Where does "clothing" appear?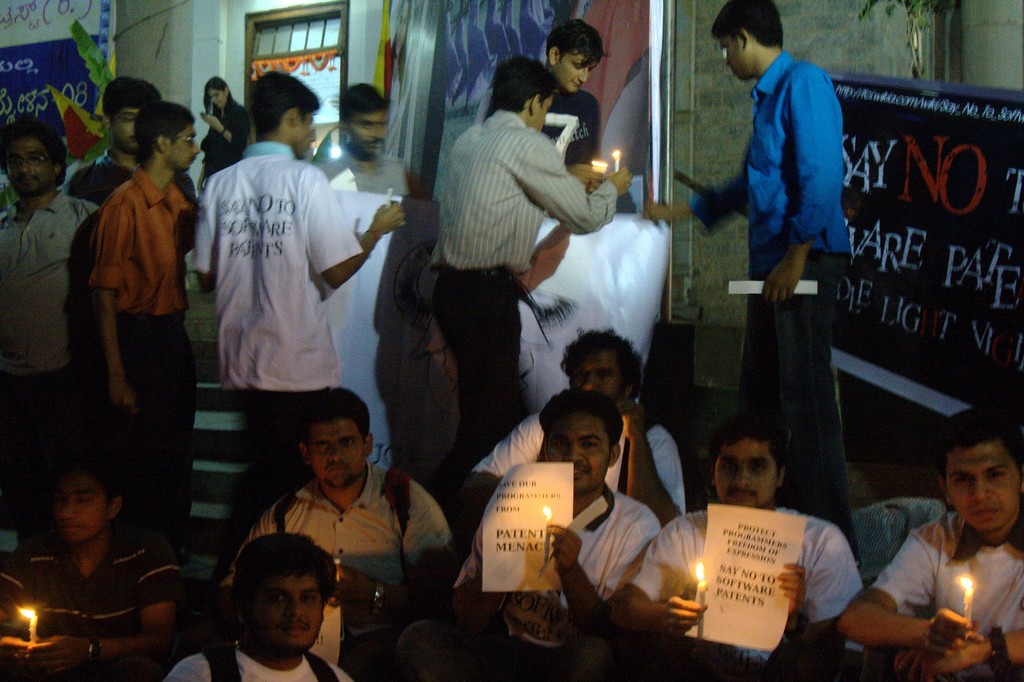
Appears at left=625, top=497, right=857, bottom=681.
